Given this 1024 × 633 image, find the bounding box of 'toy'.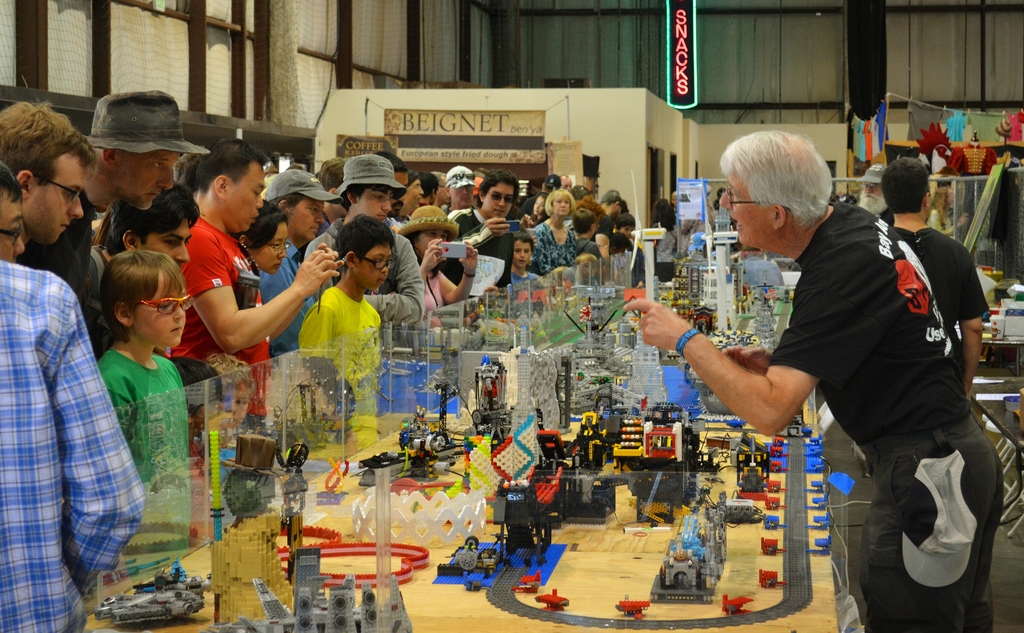
BBox(534, 414, 569, 519).
